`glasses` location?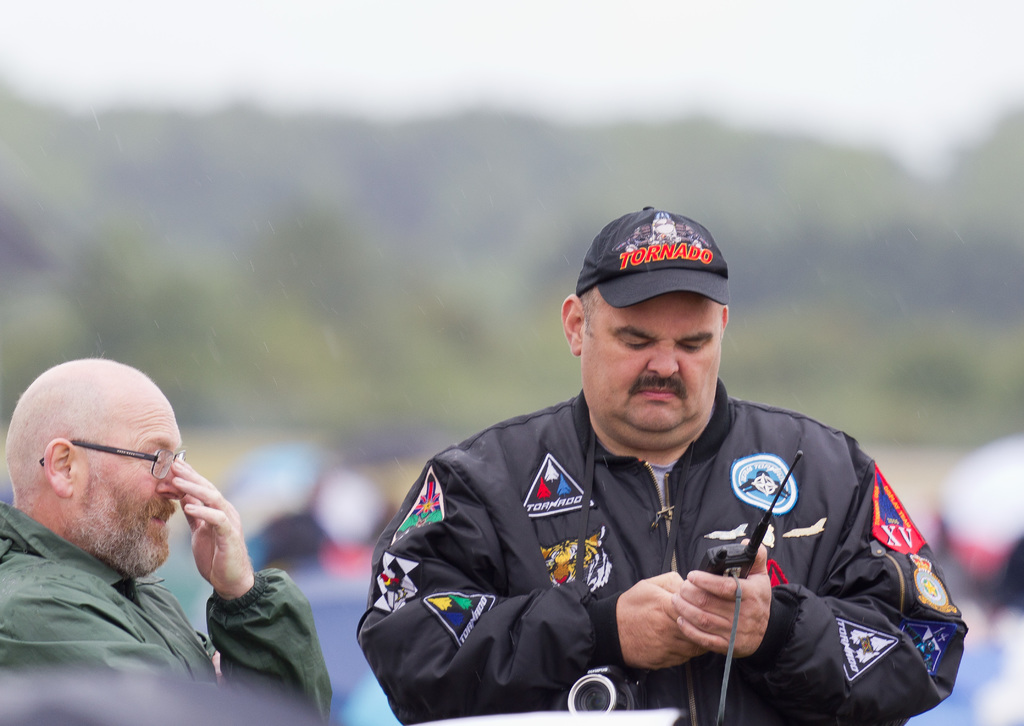
region(33, 437, 193, 480)
